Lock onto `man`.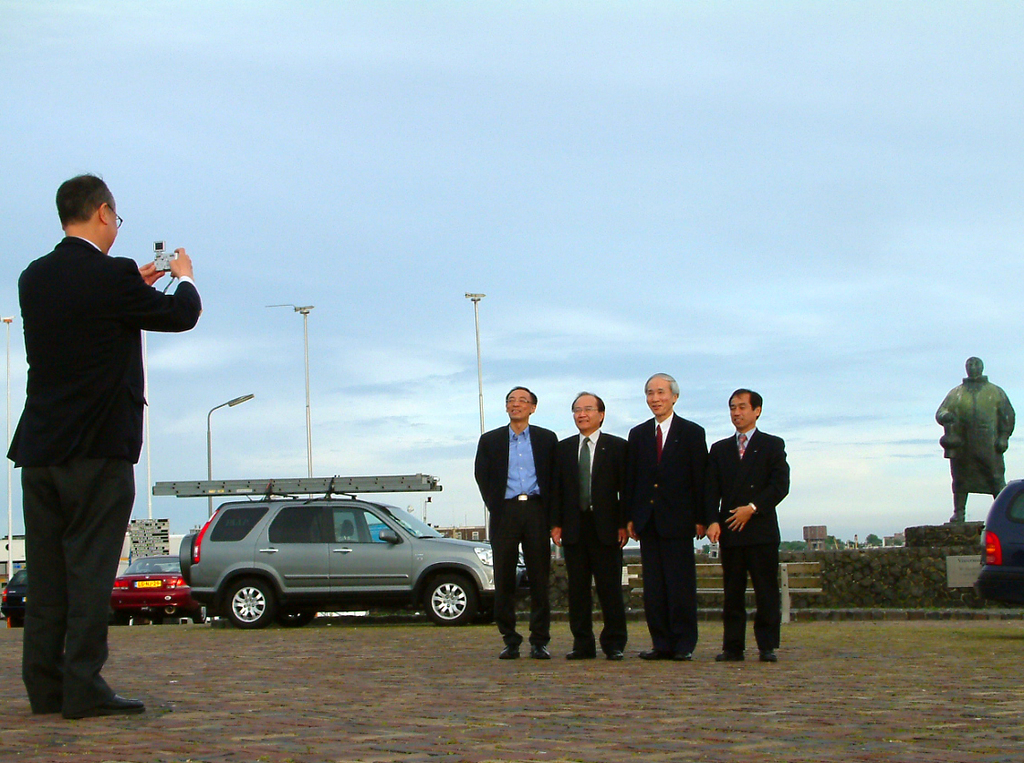
Locked: BBox(473, 388, 557, 661).
